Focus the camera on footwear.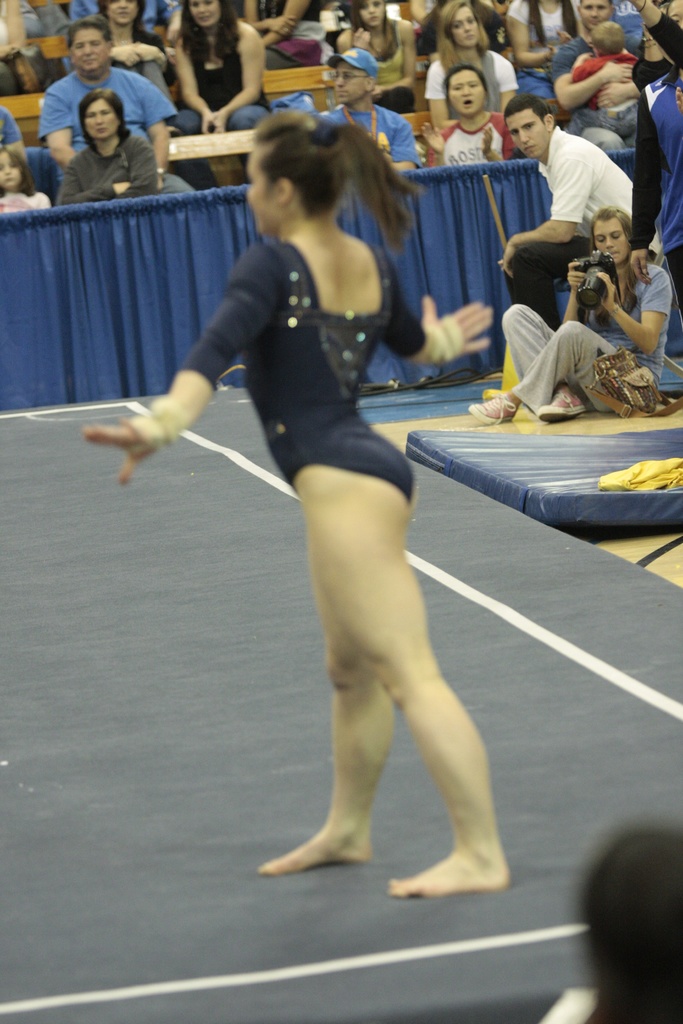
Focus region: bbox(468, 393, 509, 412).
